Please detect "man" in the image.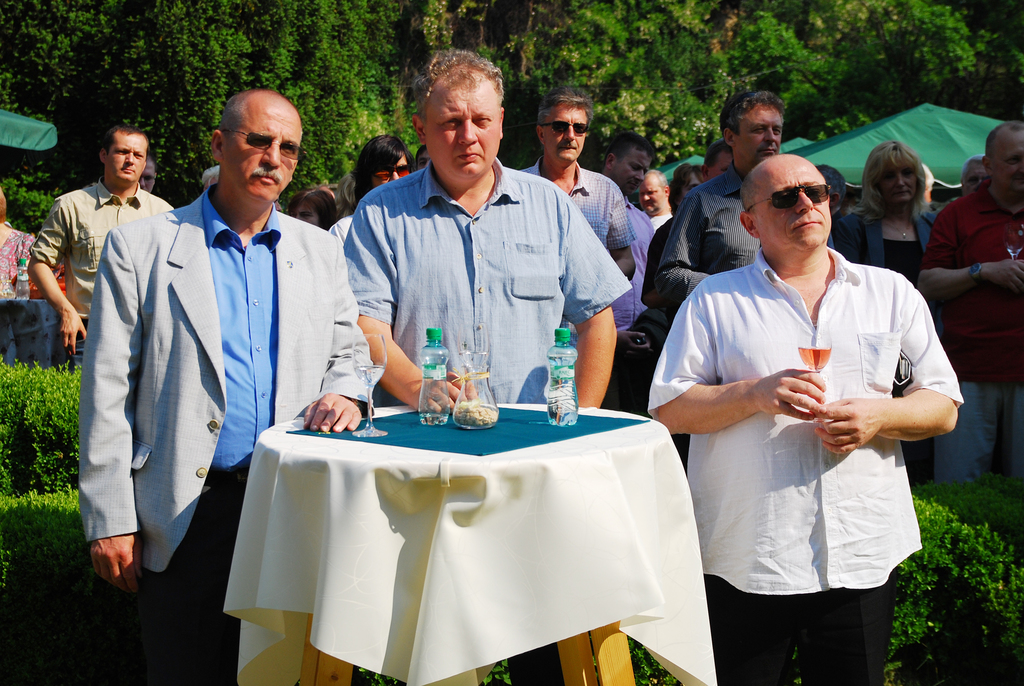
pyautogui.locateOnScreen(966, 155, 996, 201).
